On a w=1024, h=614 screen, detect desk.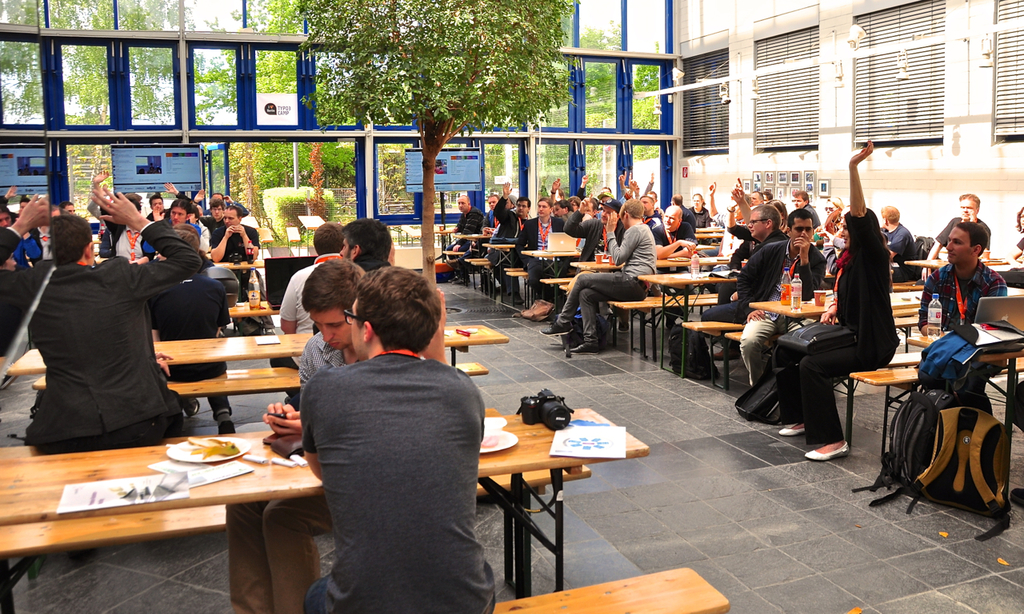
<box>635,268,740,369</box>.
